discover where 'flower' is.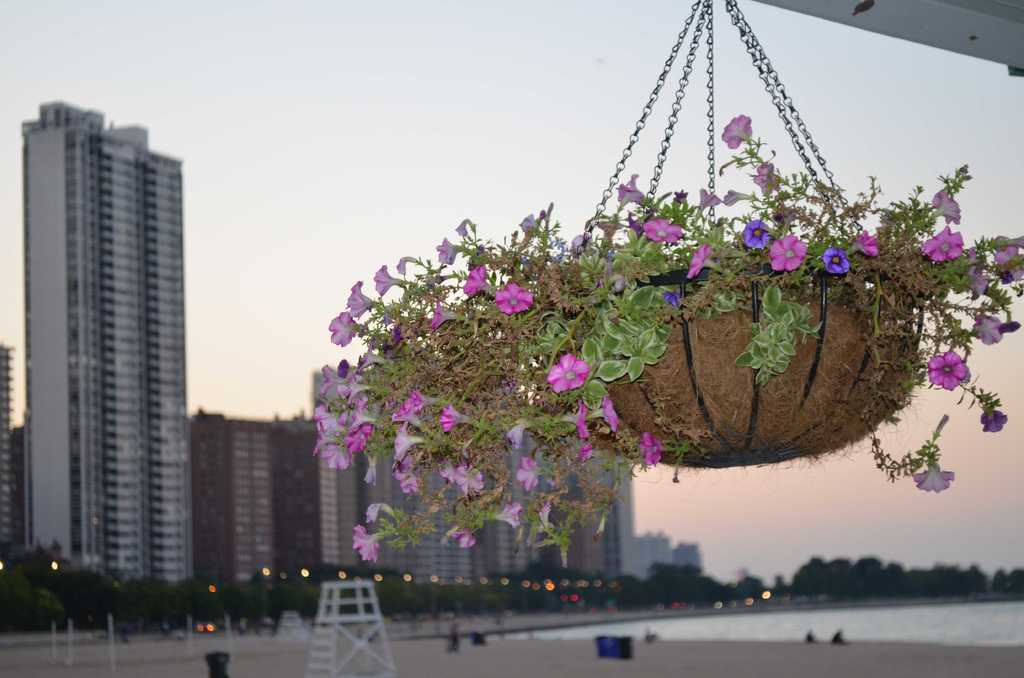
Discovered at bbox=[754, 160, 780, 195].
